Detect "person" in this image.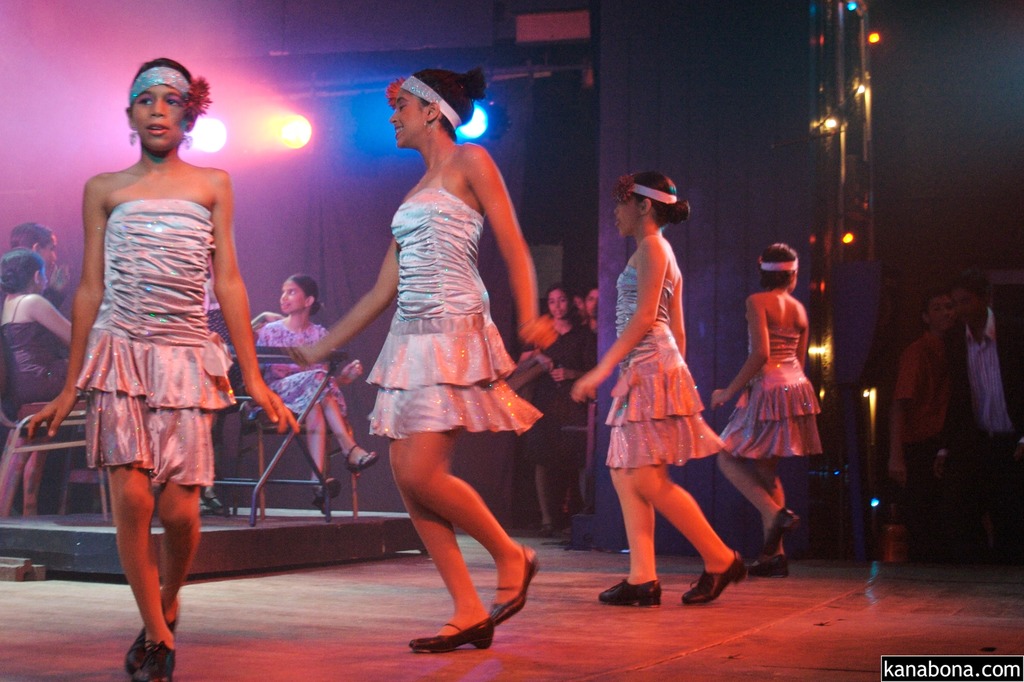
Detection: Rect(520, 288, 575, 528).
